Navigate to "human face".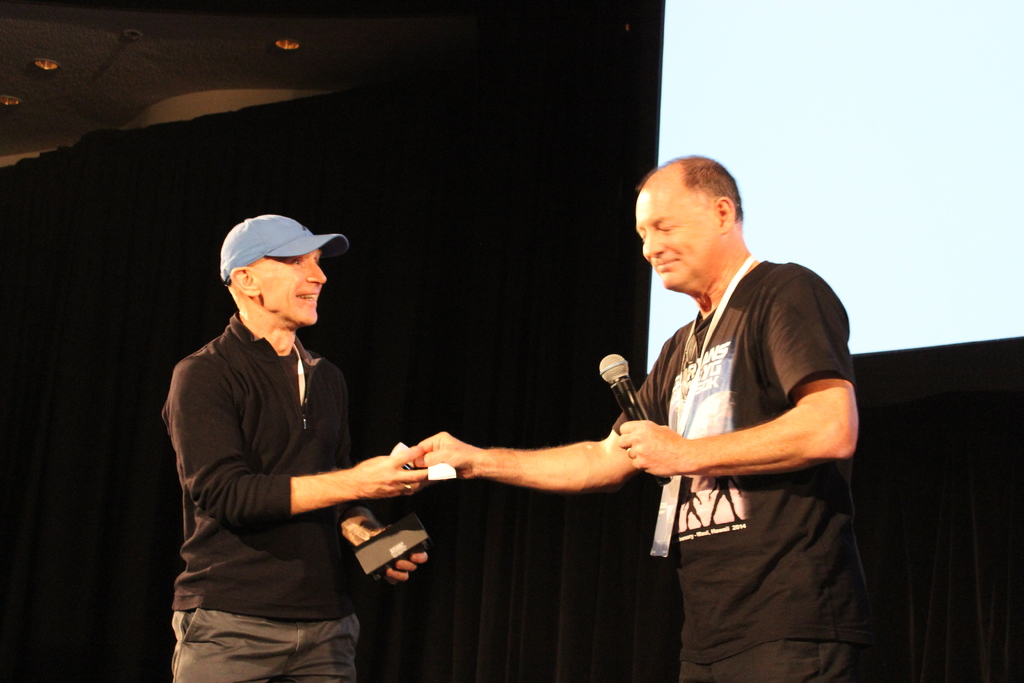
Navigation target: (636,193,717,287).
